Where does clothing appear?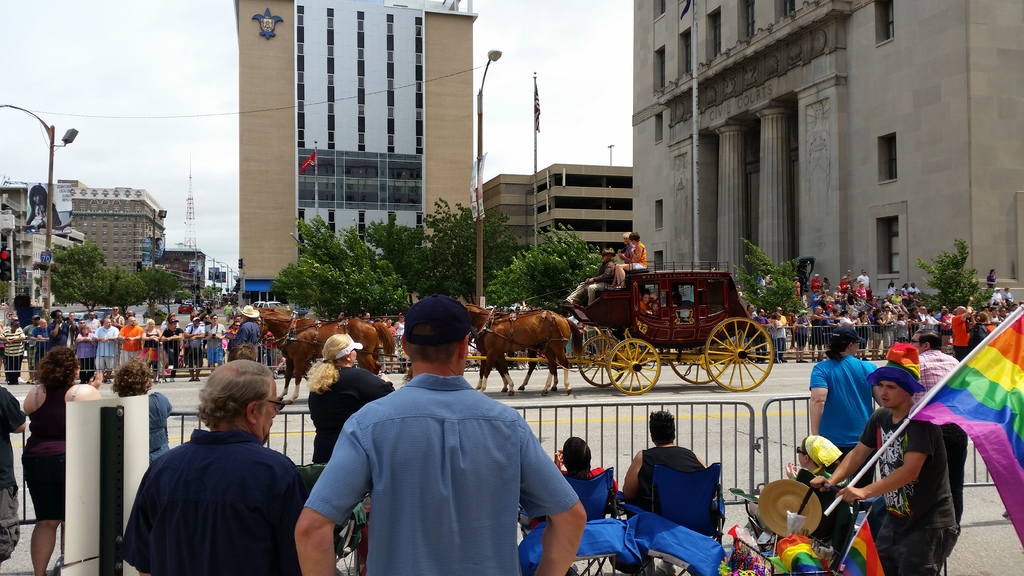
Appears at (left=527, top=464, right=618, bottom=530).
